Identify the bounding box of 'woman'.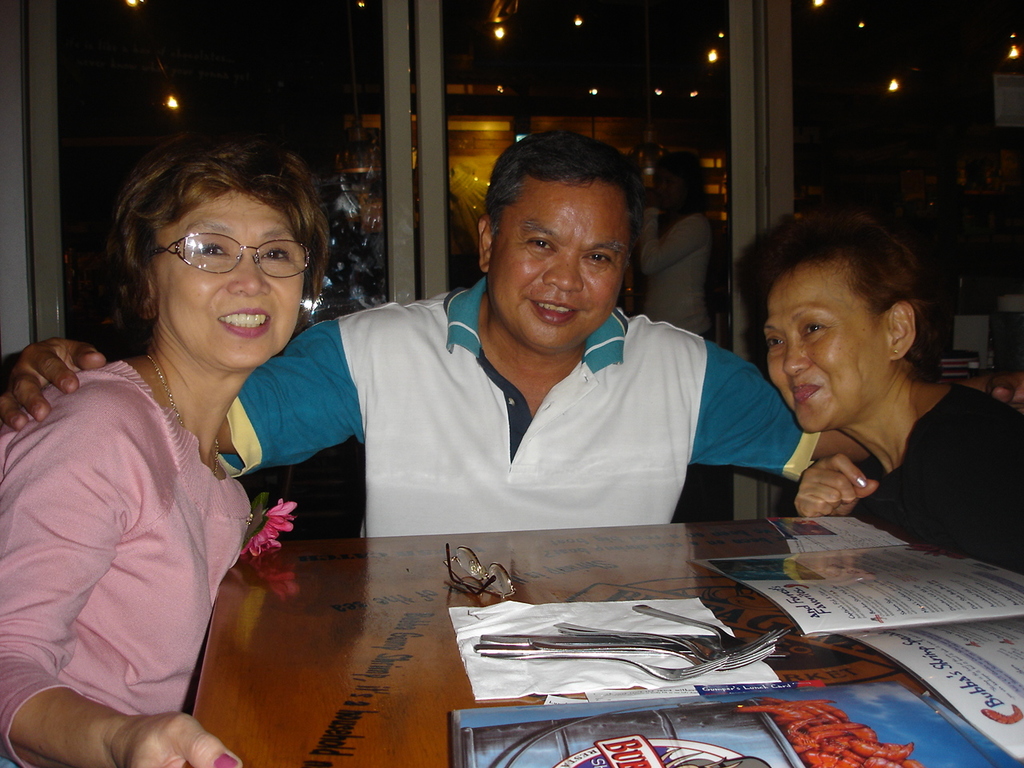
l=733, t=206, r=1023, b=564.
